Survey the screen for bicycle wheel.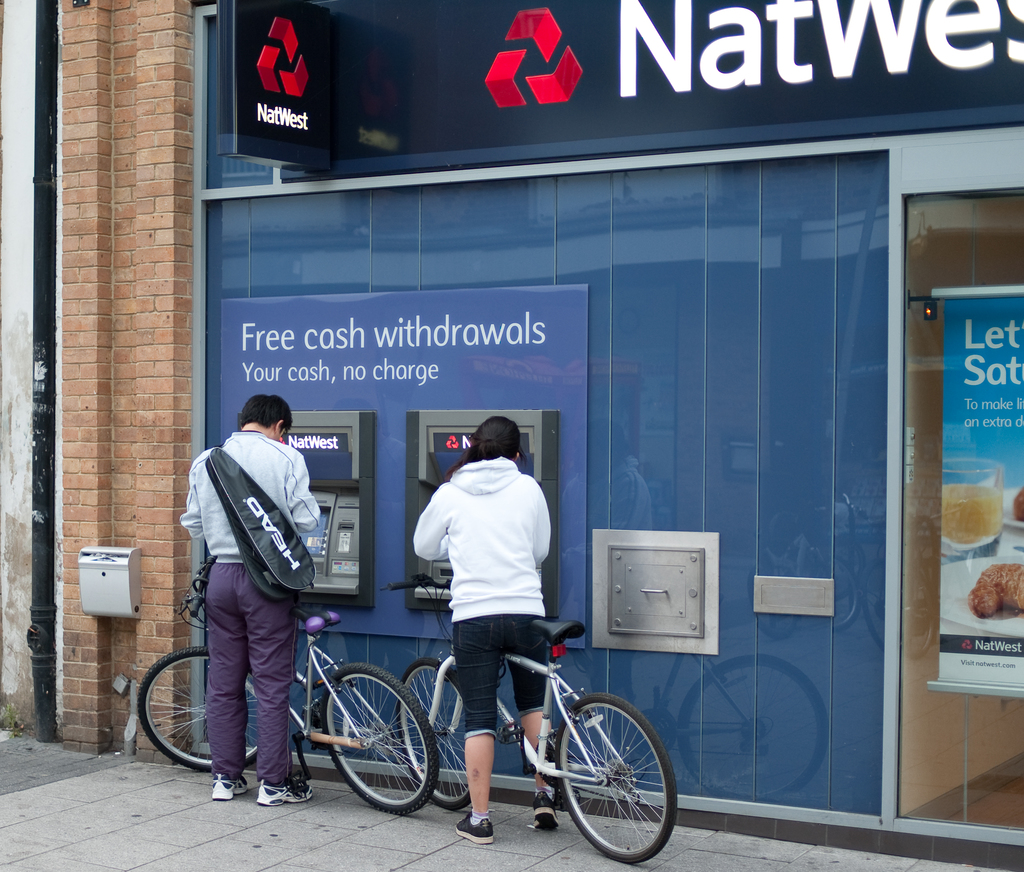
Survey found: rect(552, 693, 668, 860).
